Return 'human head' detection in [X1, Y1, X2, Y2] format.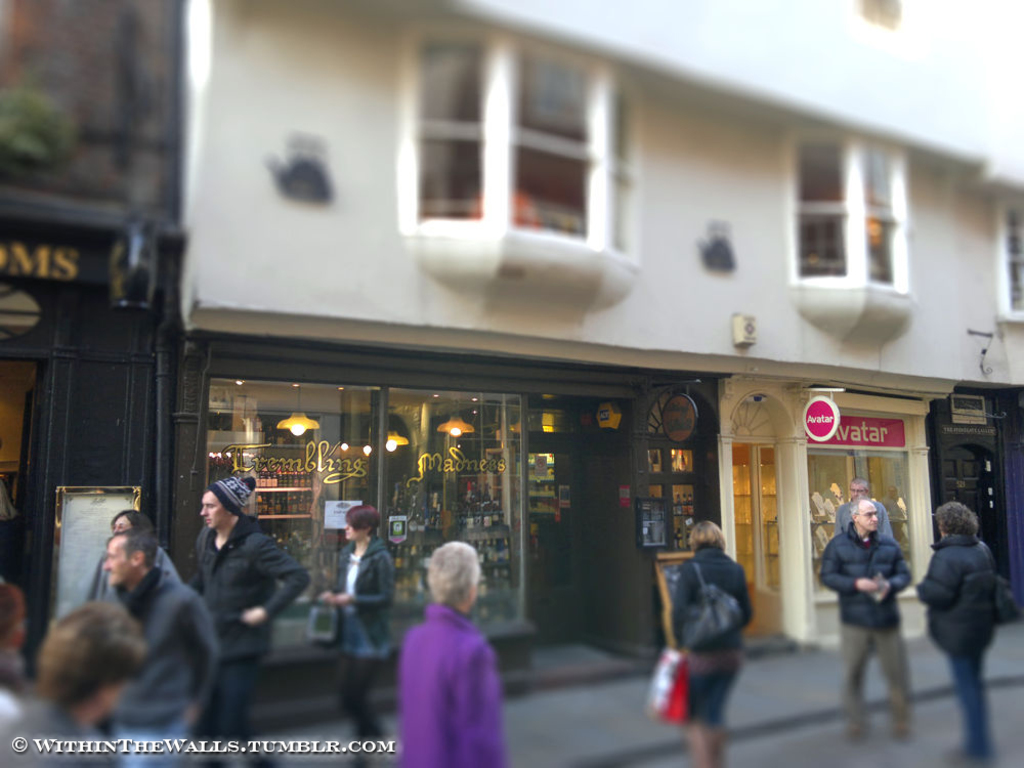
[344, 506, 378, 544].
